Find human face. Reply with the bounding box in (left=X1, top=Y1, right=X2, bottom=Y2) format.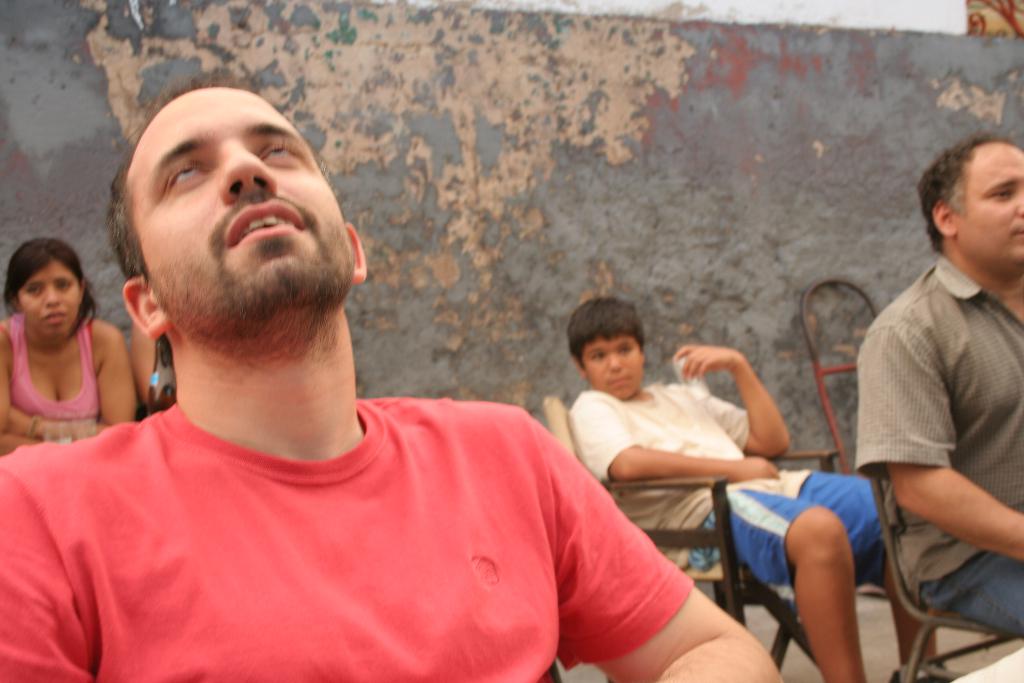
(left=950, top=142, right=1023, bottom=282).
